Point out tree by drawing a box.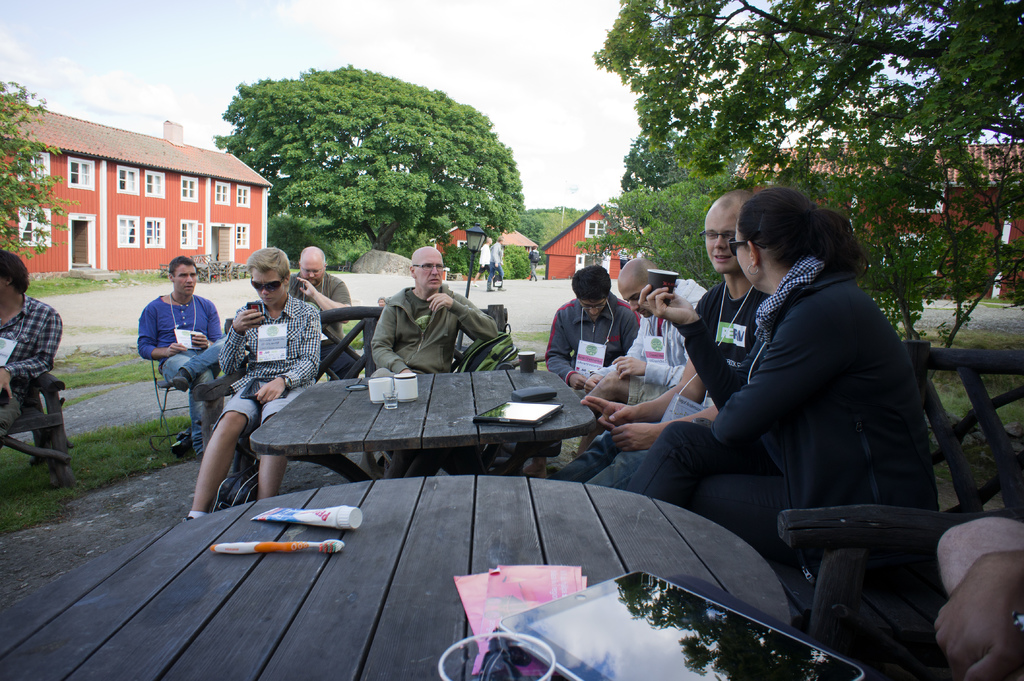
Rect(181, 55, 553, 256).
